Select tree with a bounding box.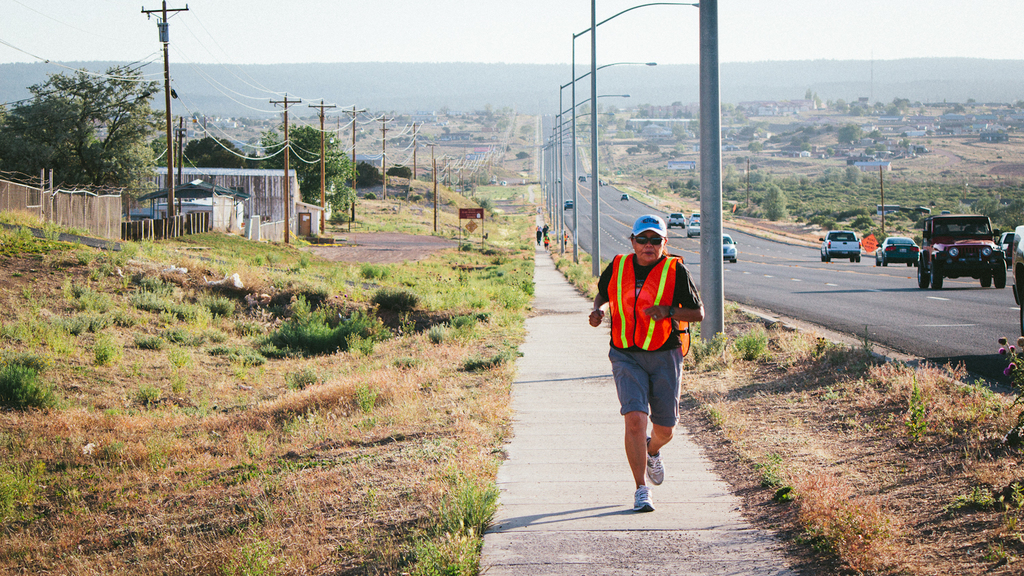
x1=0 y1=61 x2=168 y2=196.
